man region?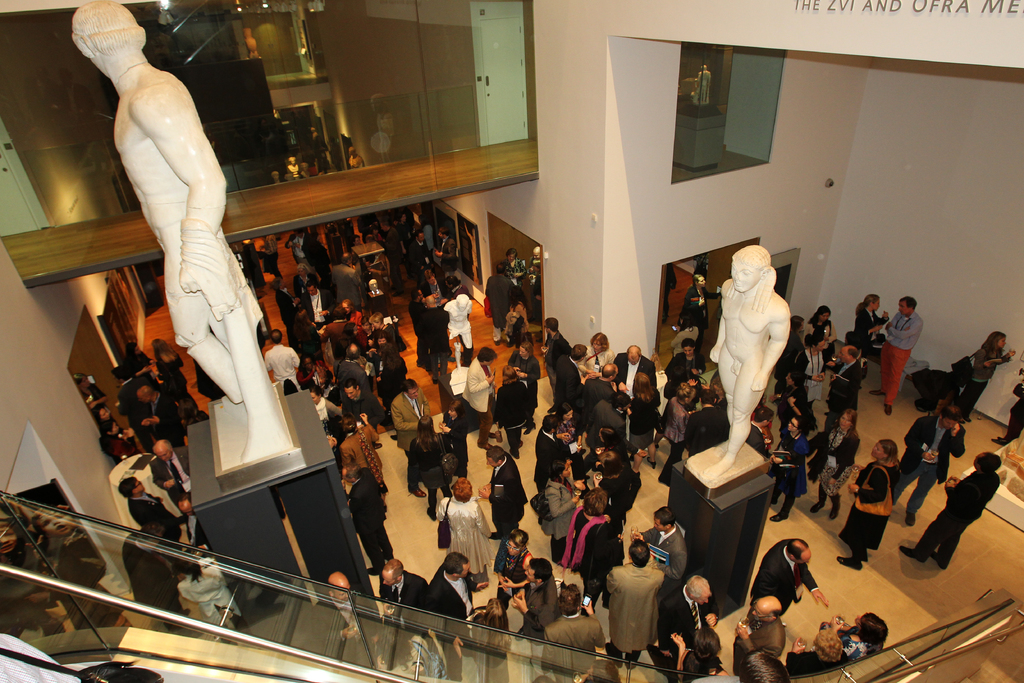
x1=607, y1=544, x2=669, y2=670
